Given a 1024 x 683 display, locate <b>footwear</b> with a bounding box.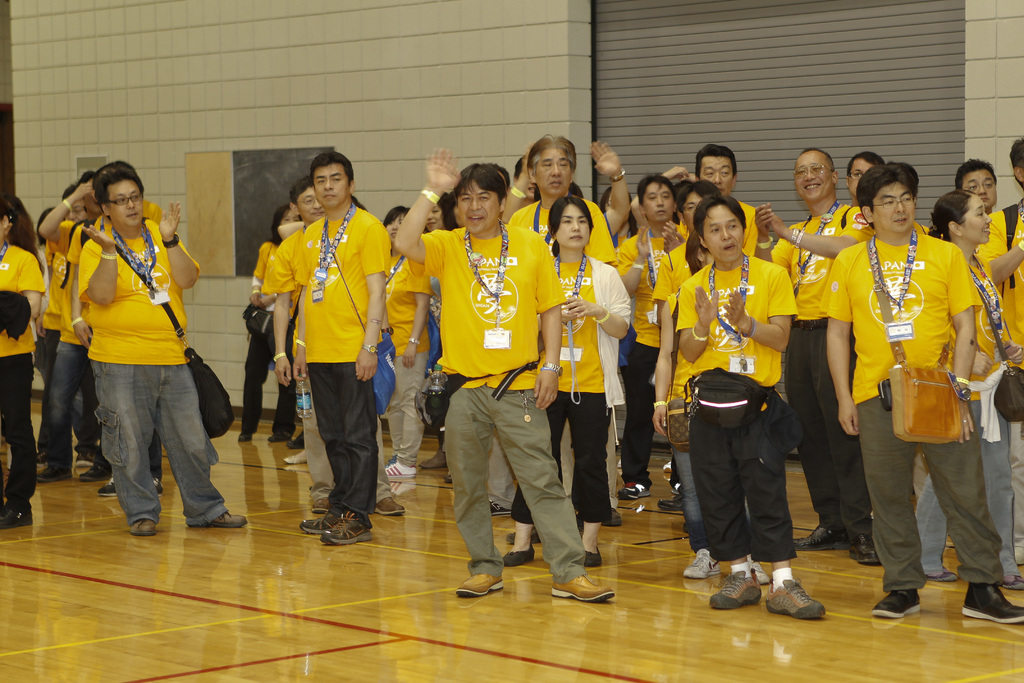
Located: (left=238, top=432, right=253, bottom=441).
